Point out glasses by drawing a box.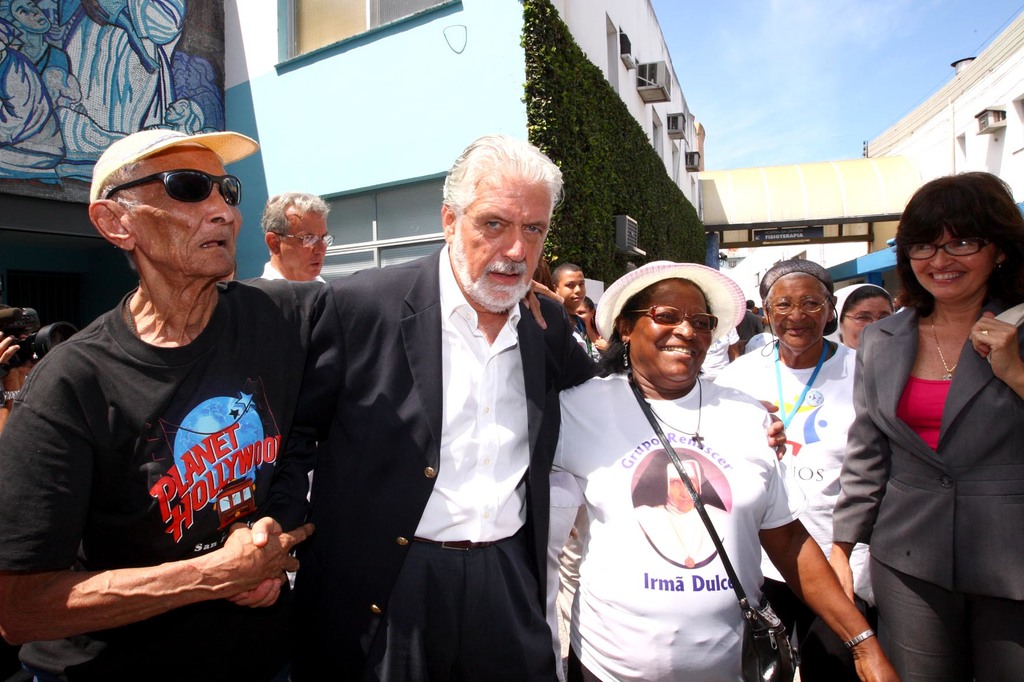
select_region(766, 291, 831, 319).
